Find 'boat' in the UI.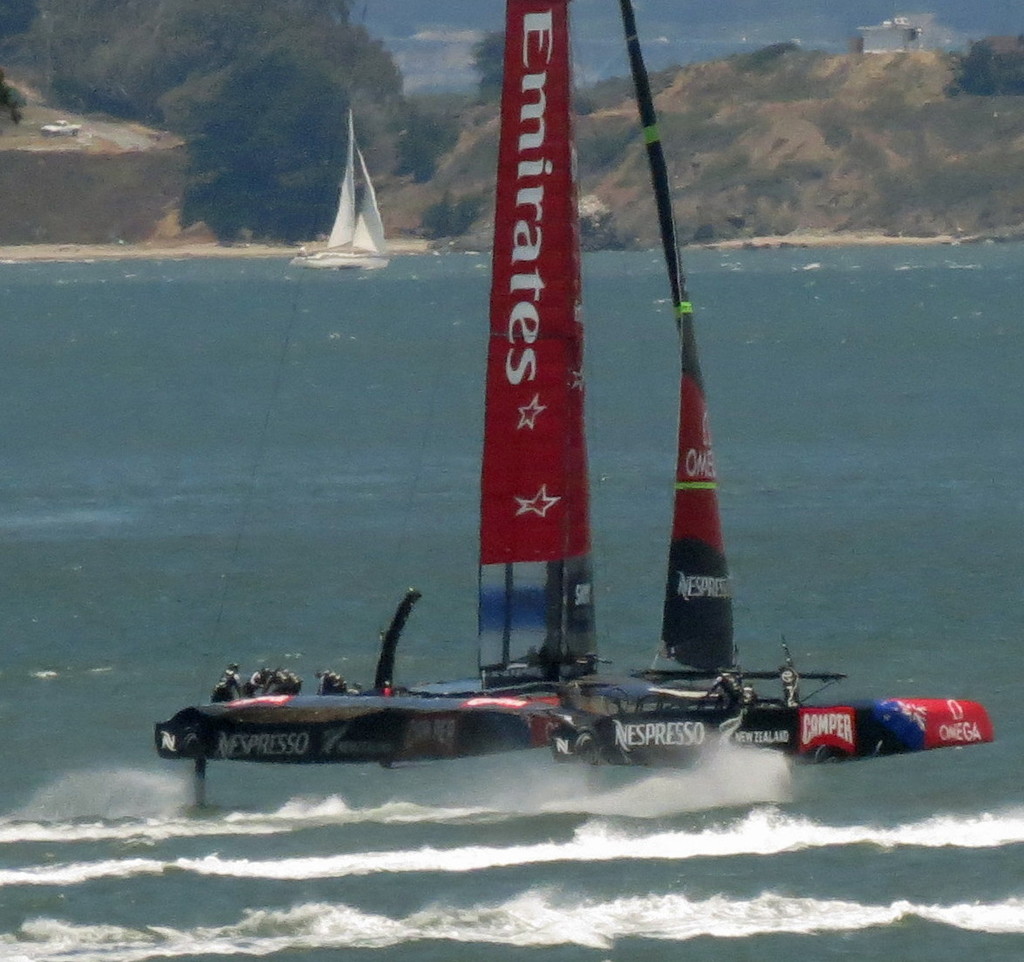
UI element at rect(146, 67, 930, 810).
